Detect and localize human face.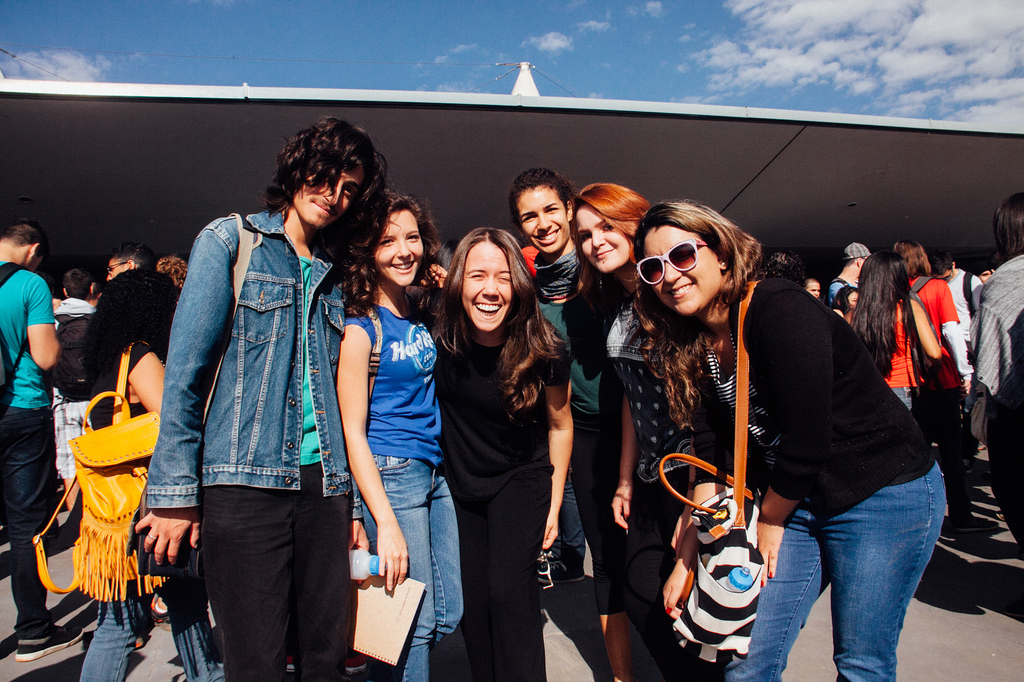
Localized at 289,162,366,228.
